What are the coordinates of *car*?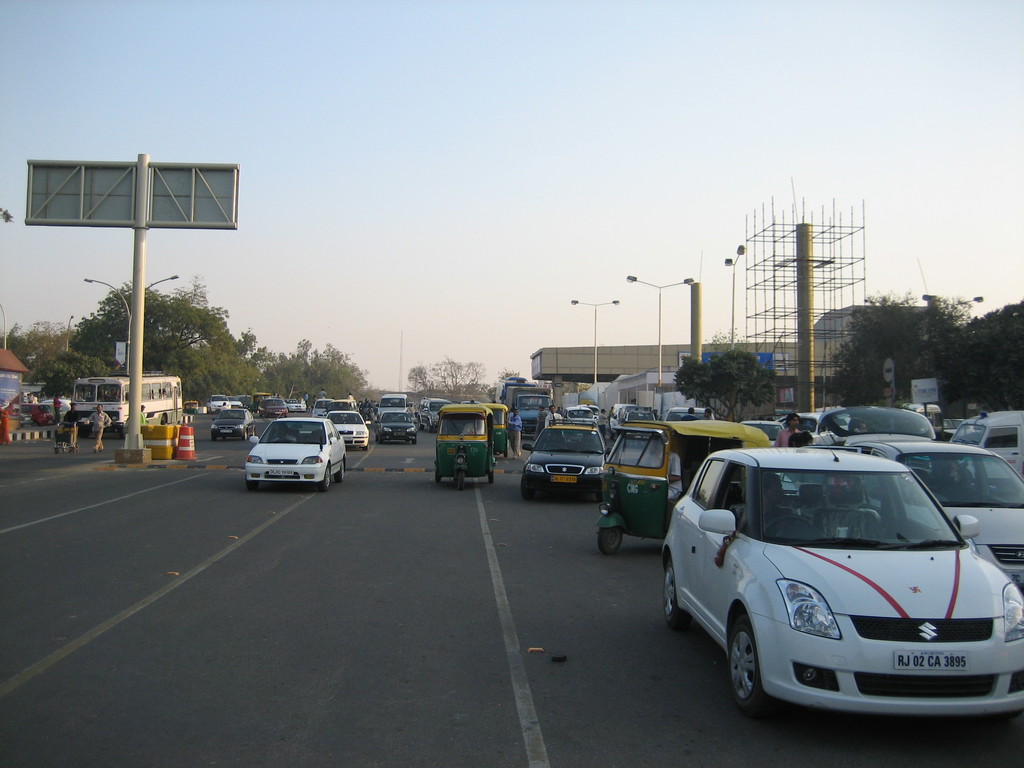
[x1=788, y1=412, x2=850, y2=447].
